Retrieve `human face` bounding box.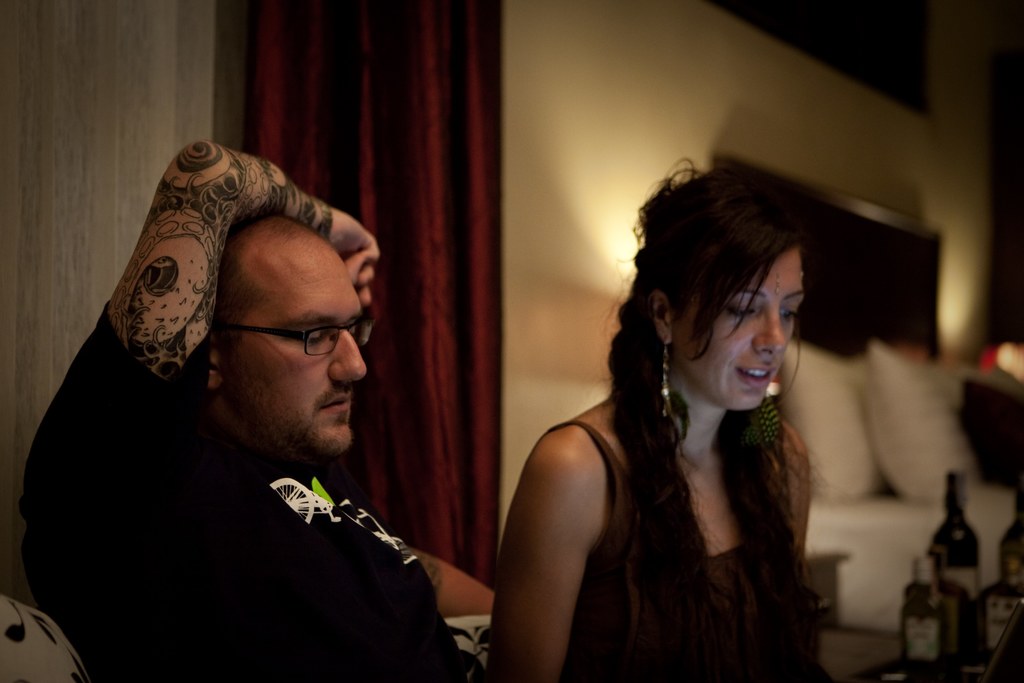
Bounding box: 671/242/806/407.
